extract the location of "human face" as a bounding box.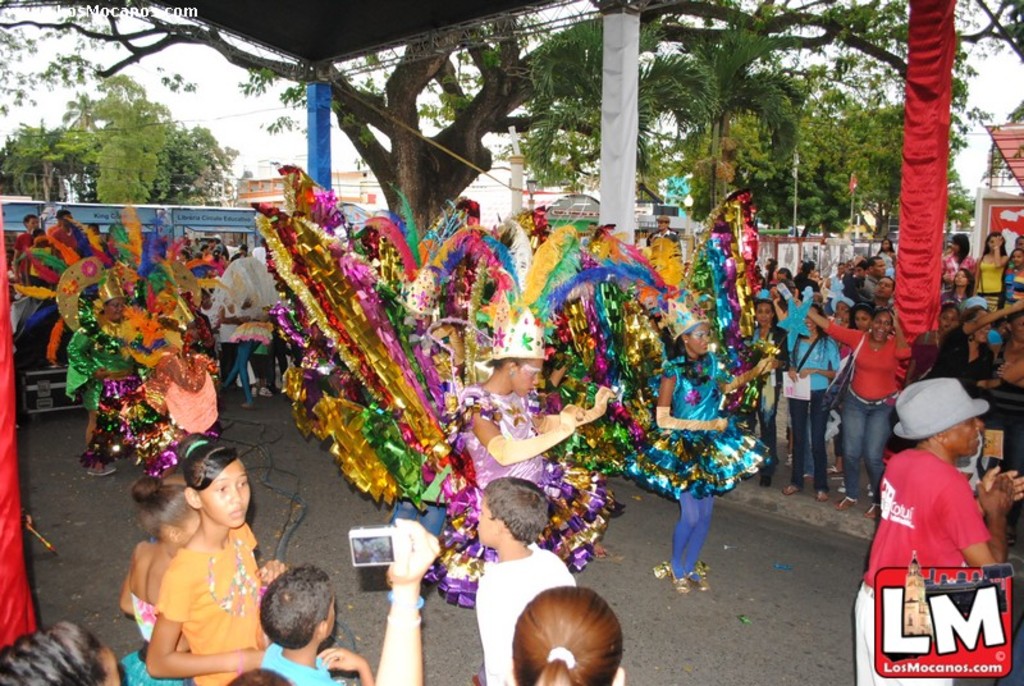
945:416:986:456.
